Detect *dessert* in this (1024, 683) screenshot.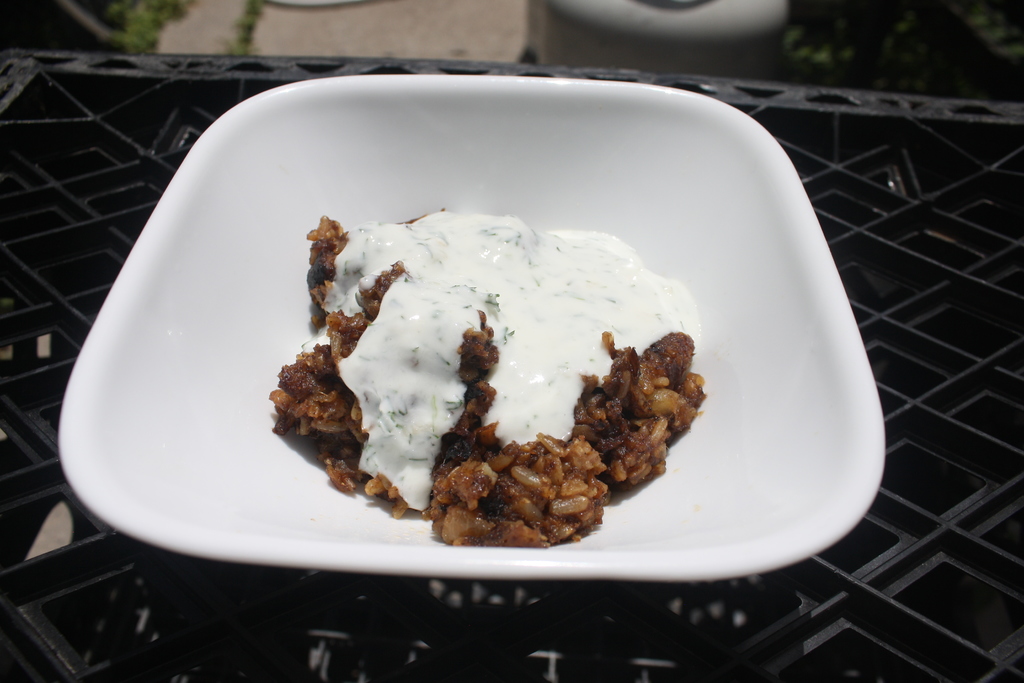
Detection: (x1=268, y1=209, x2=709, y2=550).
